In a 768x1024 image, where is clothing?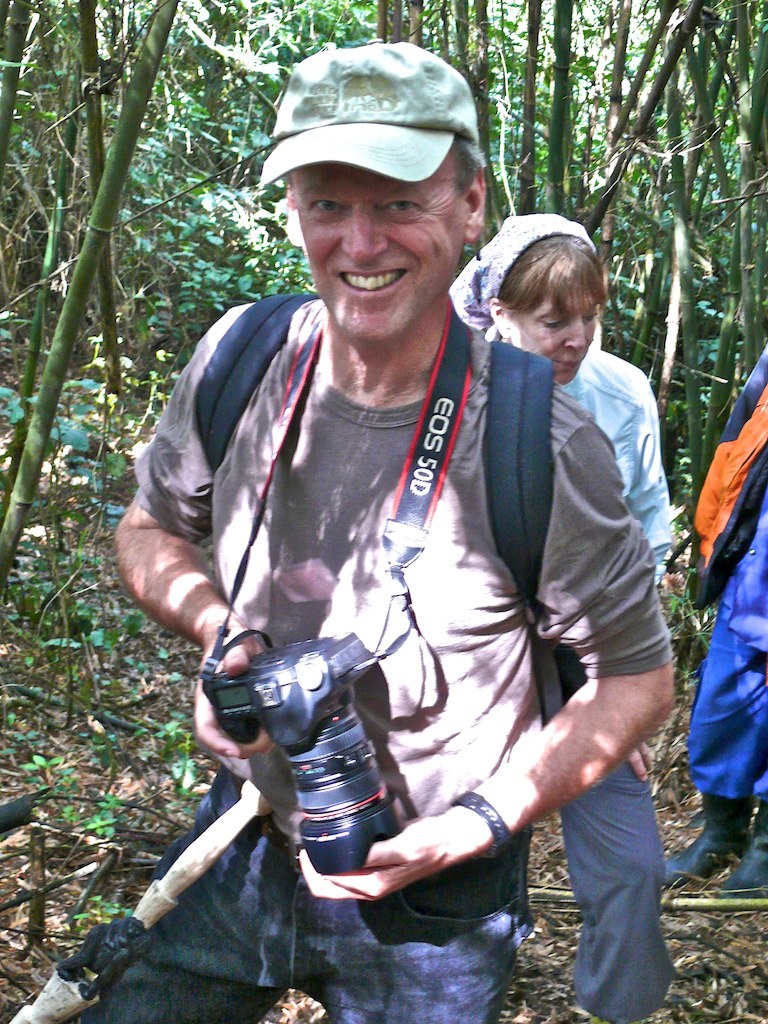
bbox(120, 123, 621, 991).
